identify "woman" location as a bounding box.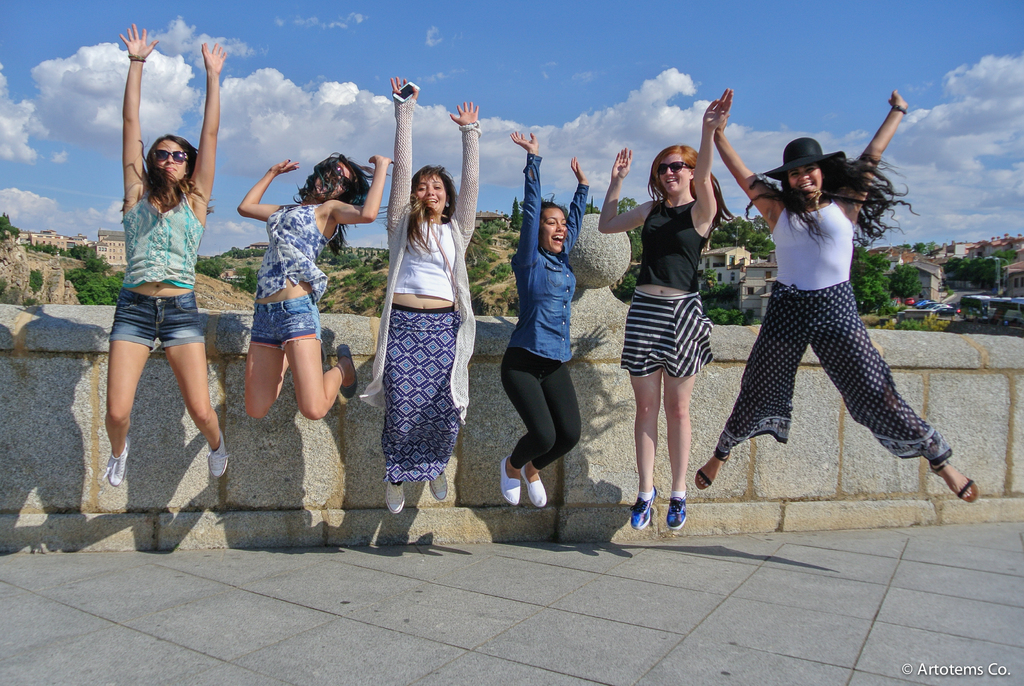
Rect(228, 147, 396, 420).
